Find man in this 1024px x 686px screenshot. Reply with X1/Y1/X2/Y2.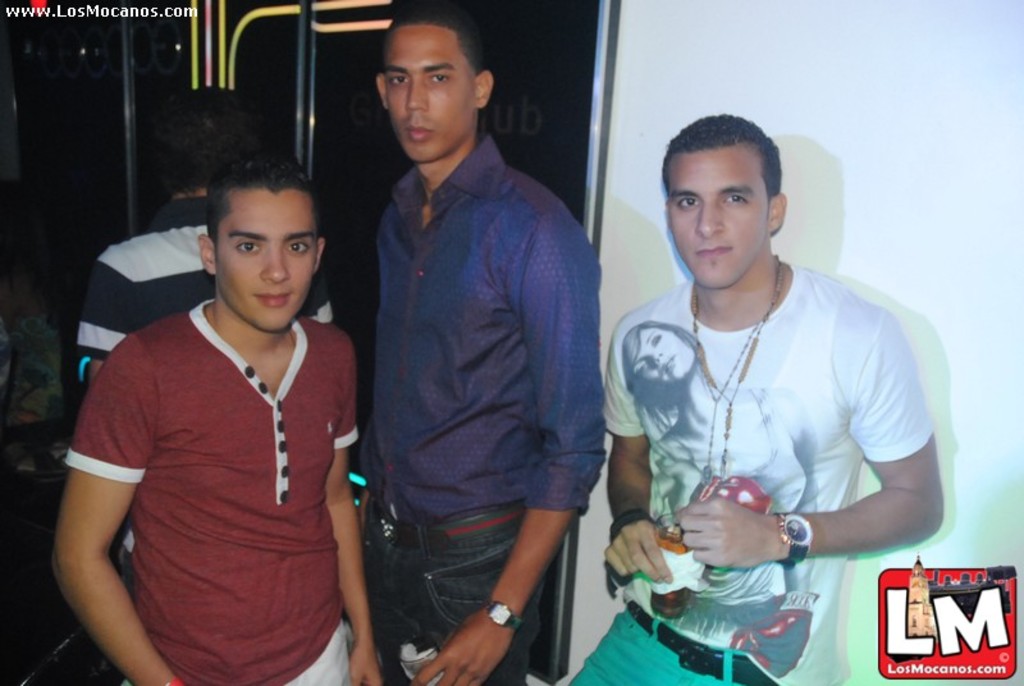
69/83/315/677.
